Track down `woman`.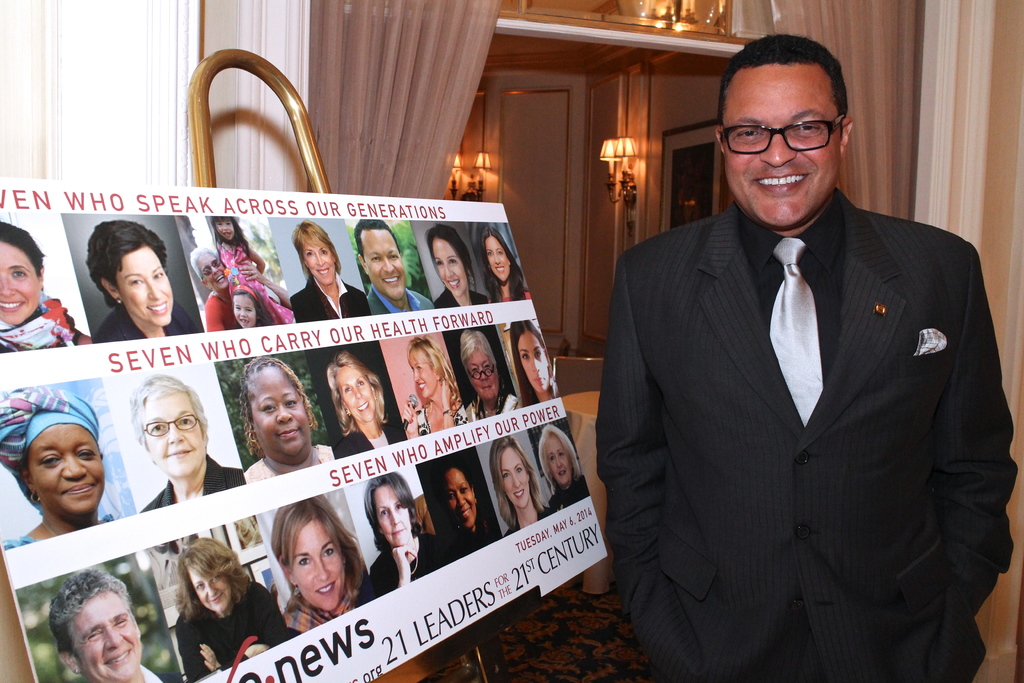
Tracked to detection(591, 33, 1020, 682).
